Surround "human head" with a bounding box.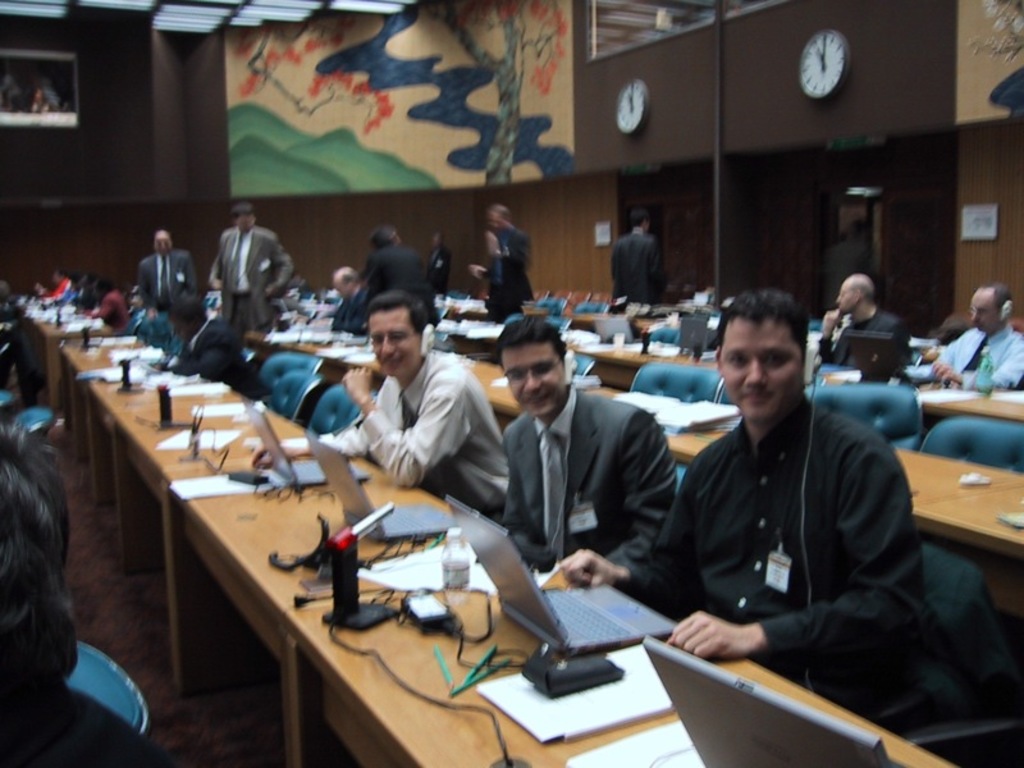
box(627, 205, 650, 236).
